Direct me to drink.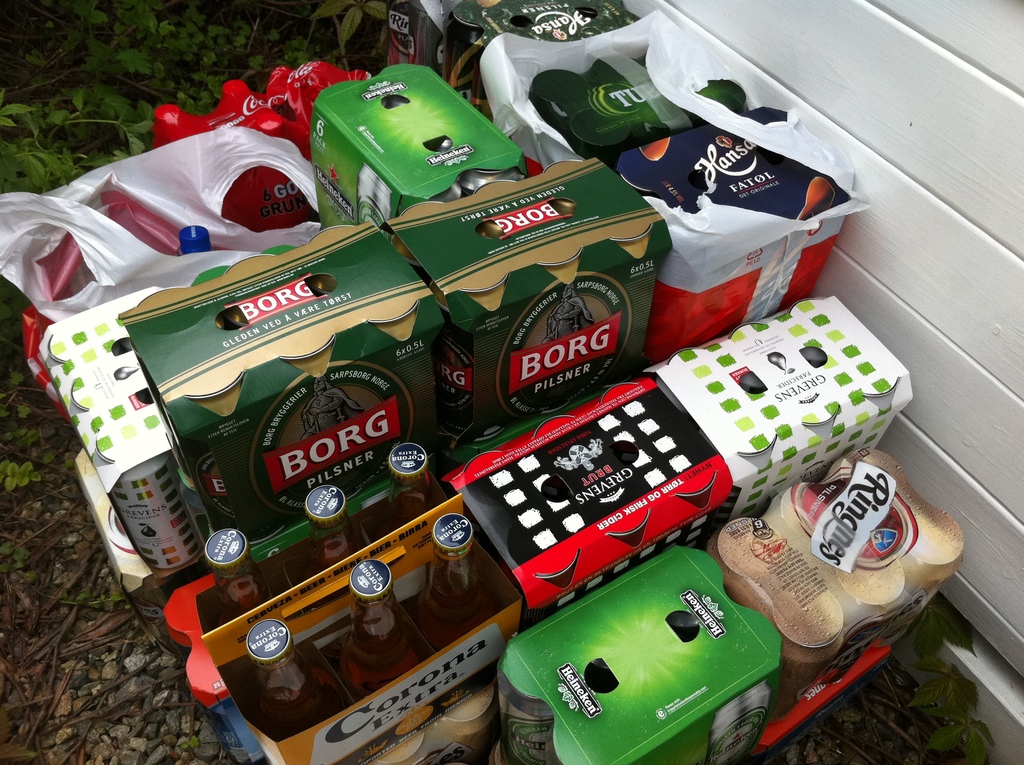
Direction: <bbox>391, 0, 436, 75</bbox>.
